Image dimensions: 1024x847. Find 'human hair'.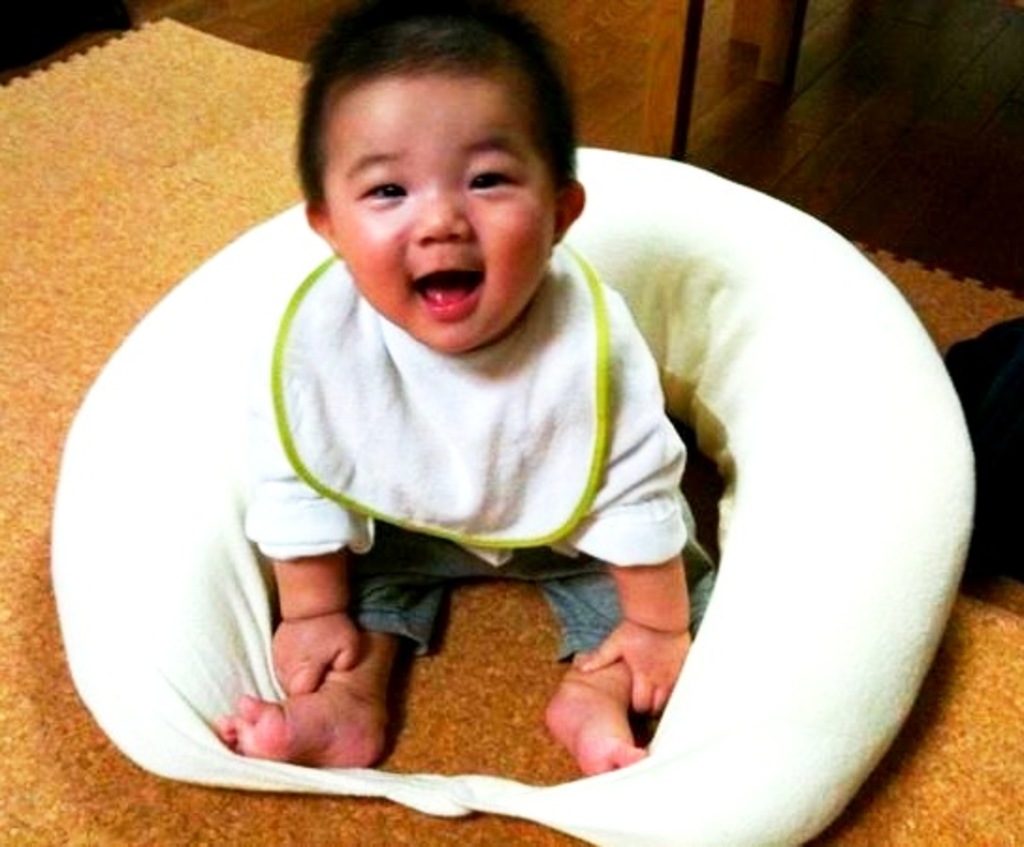
region(290, 11, 565, 232).
